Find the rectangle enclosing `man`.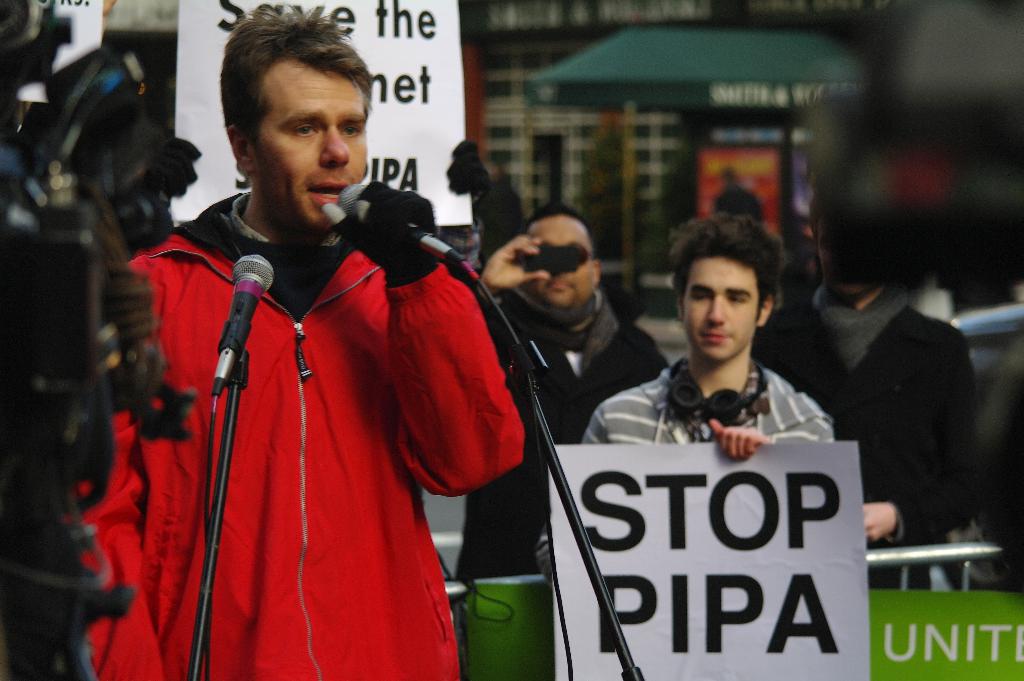
(582,216,836,457).
